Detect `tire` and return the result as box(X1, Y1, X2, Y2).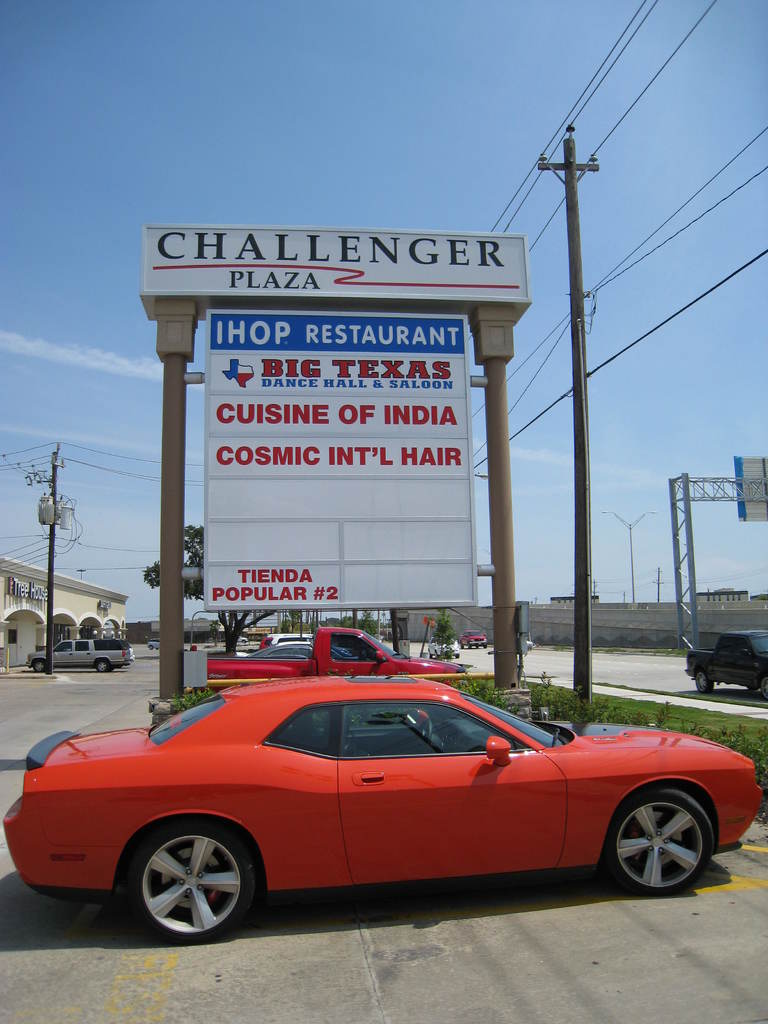
box(148, 645, 155, 648).
